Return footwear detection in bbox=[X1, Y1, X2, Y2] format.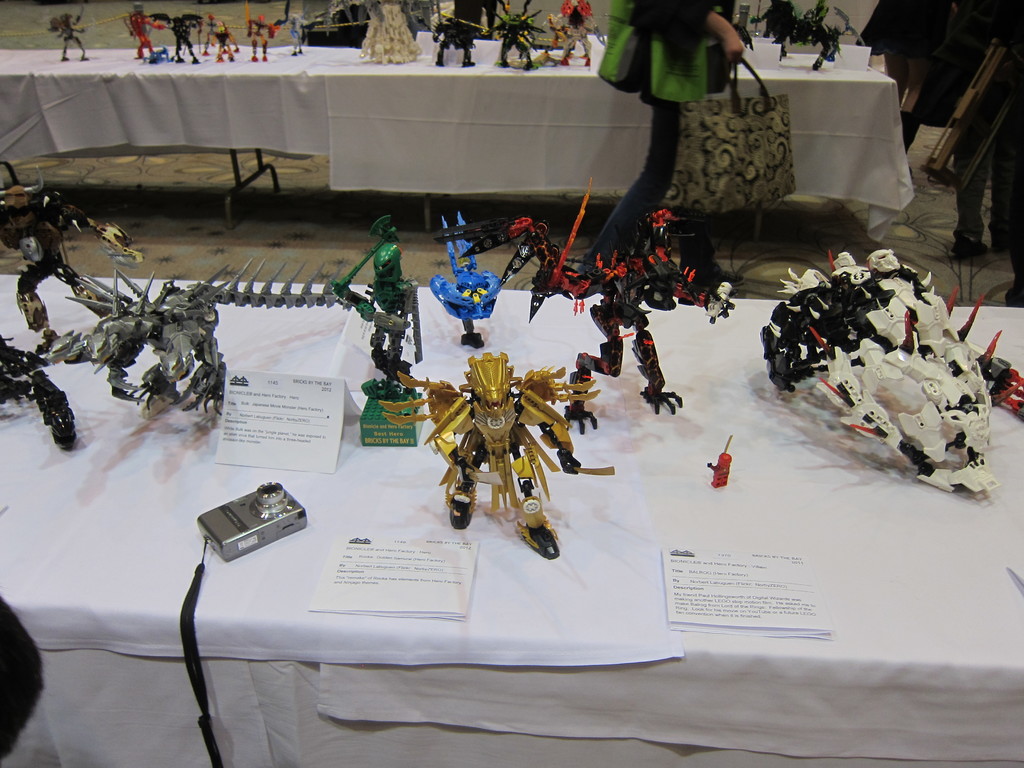
bbox=[60, 58, 70, 63].
